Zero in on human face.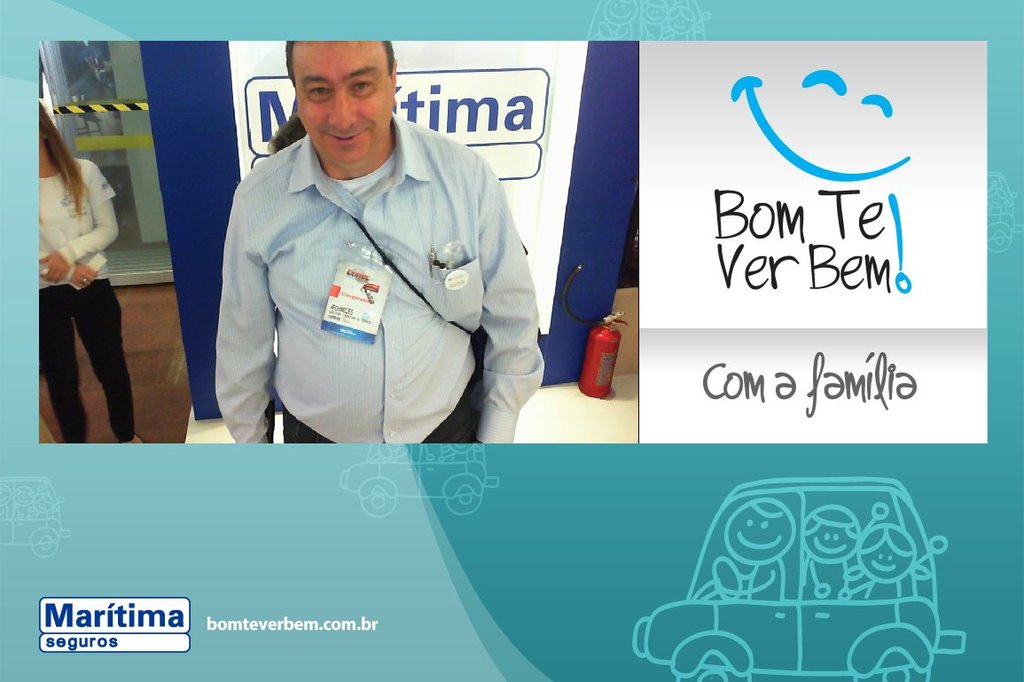
Zeroed in: 292,40,395,164.
